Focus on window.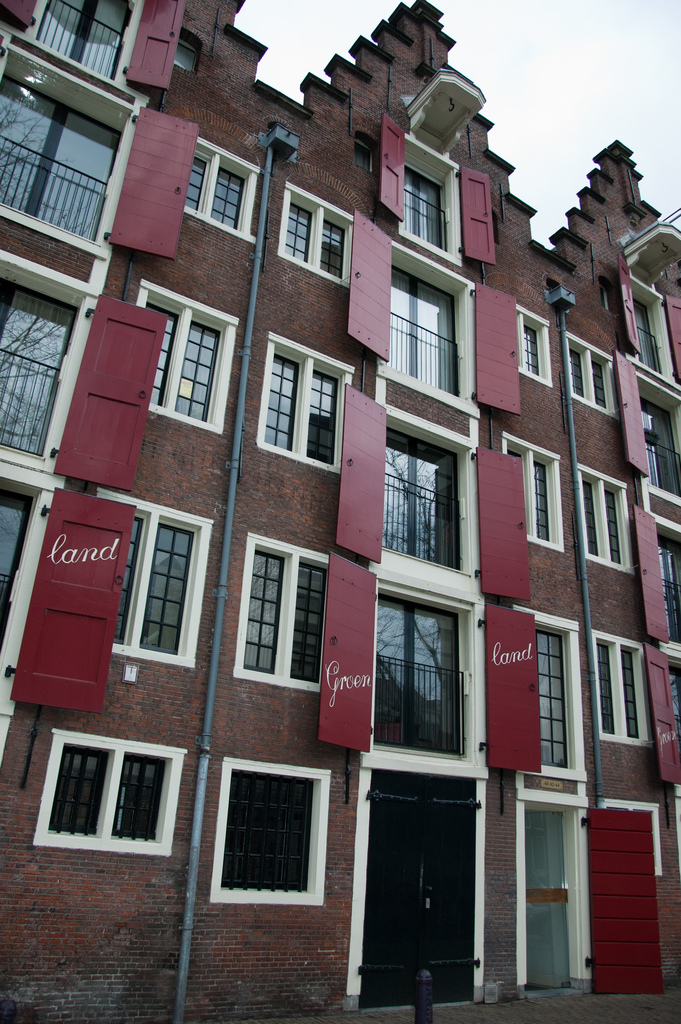
Focused at [592,625,644,750].
